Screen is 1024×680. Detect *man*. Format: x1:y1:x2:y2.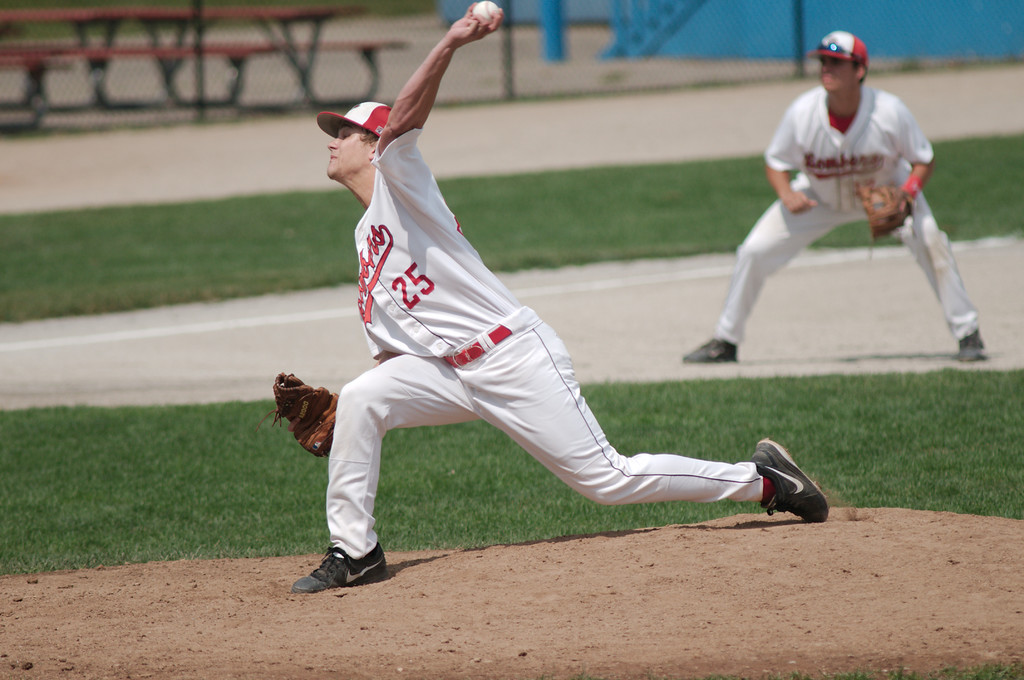
273:0:828:593.
